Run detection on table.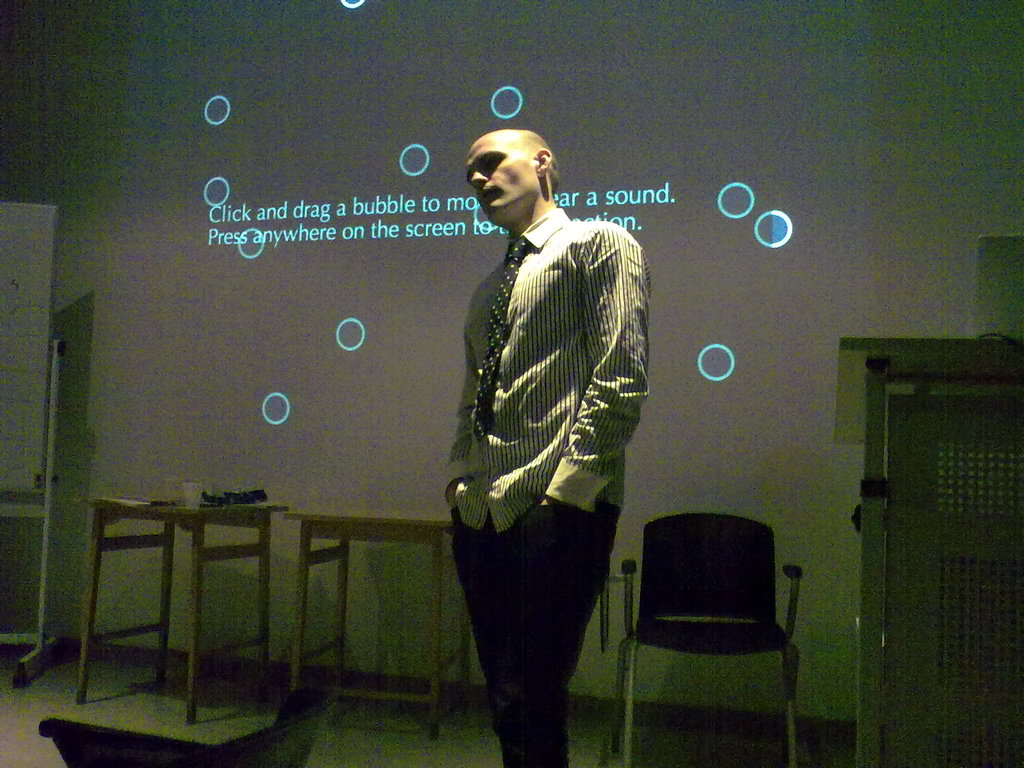
Result: (87, 495, 294, 724).
